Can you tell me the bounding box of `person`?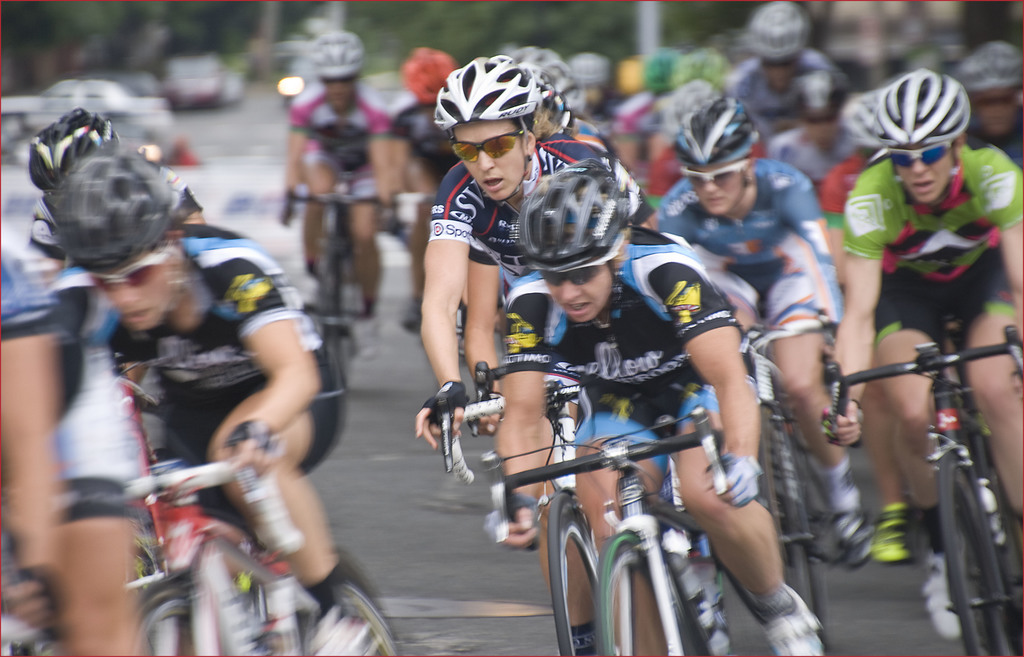
40,148,353,640.
